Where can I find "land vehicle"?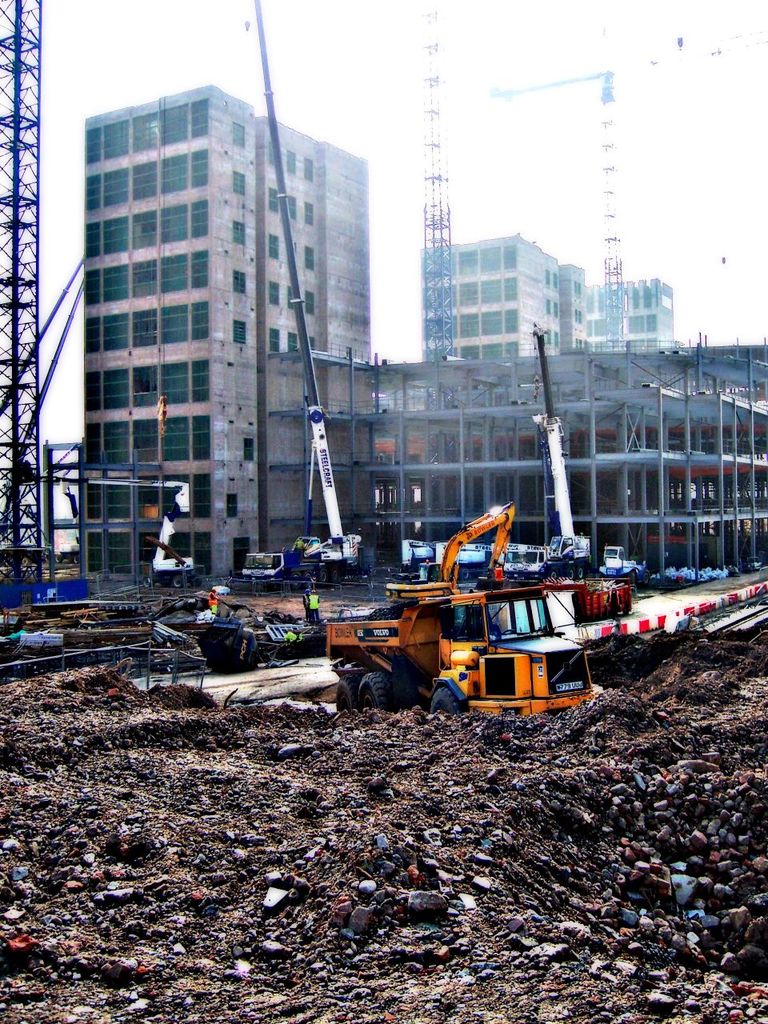
You can find it at bbox(238, 552, 340, 596).
